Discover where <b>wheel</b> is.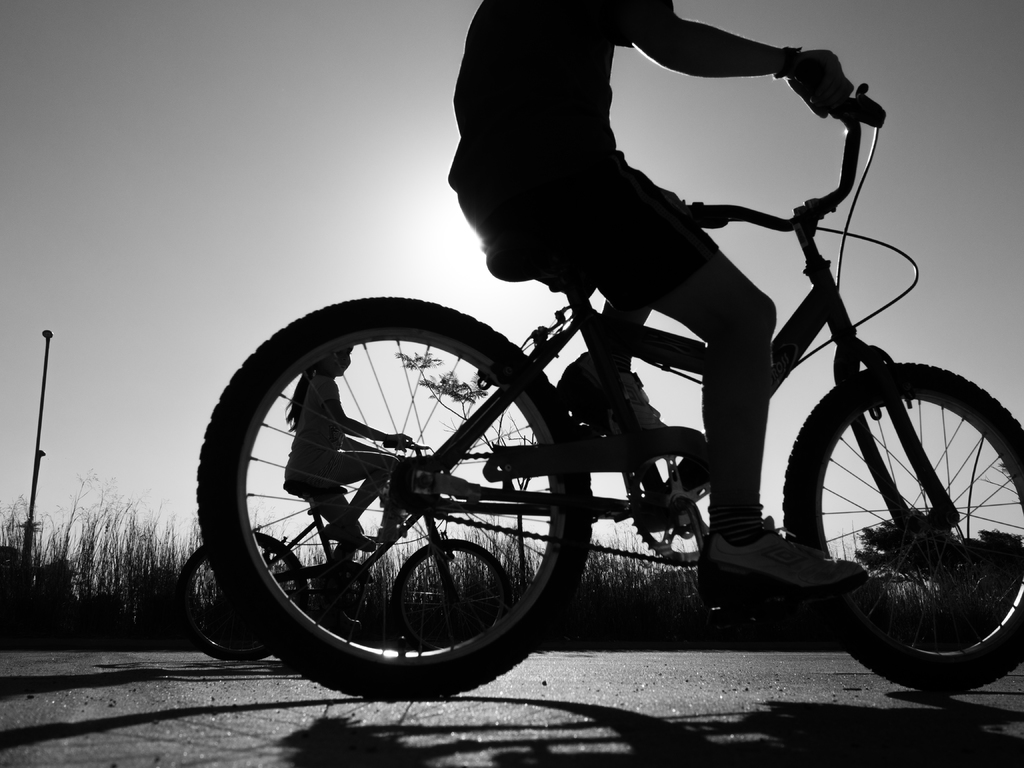
Discovered at bbox=[218, 333, 581, 675].
